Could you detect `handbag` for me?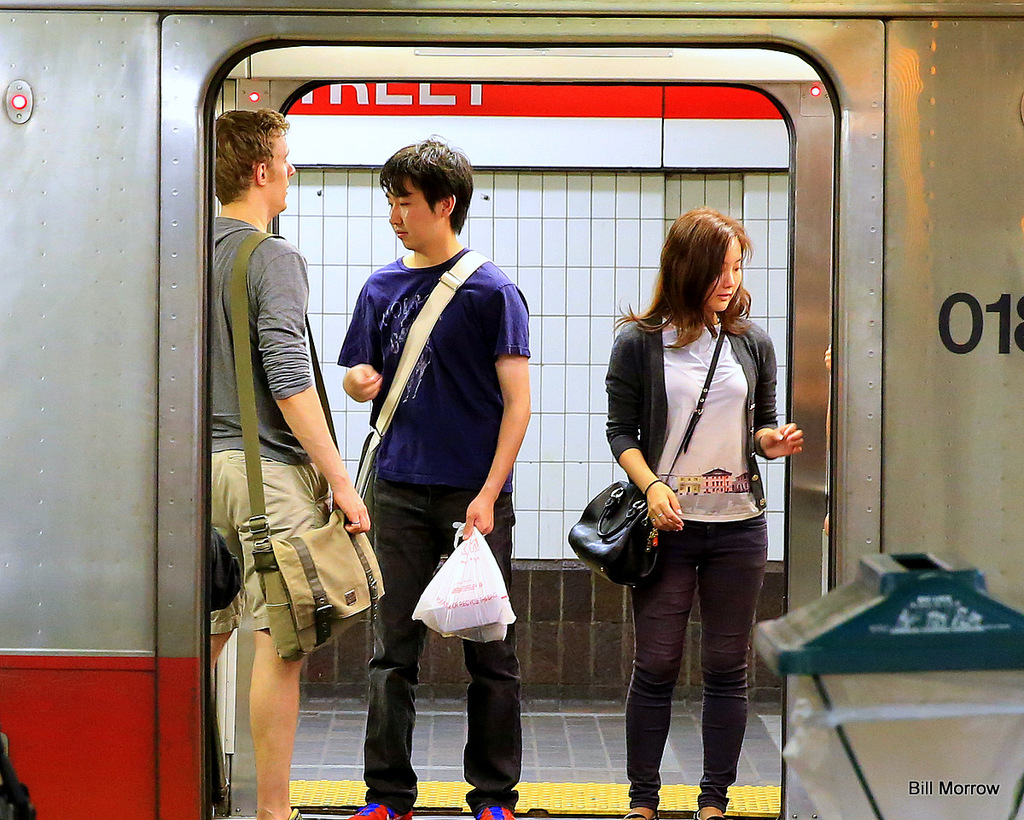
Detection result: <region>568, 323, 726, 584</region>.
